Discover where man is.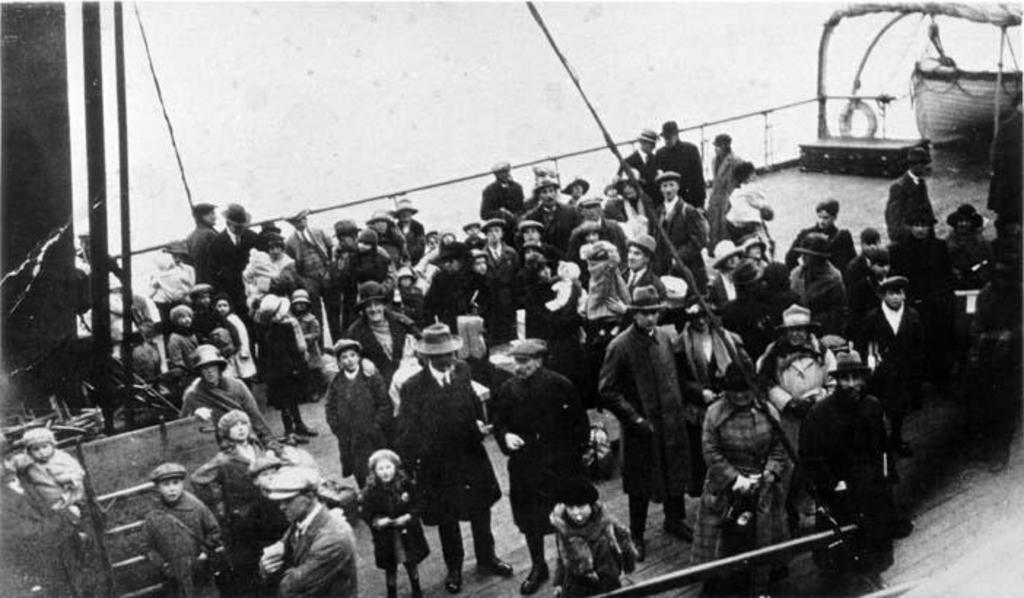
Discovered at 792, 229, 846, 331.
